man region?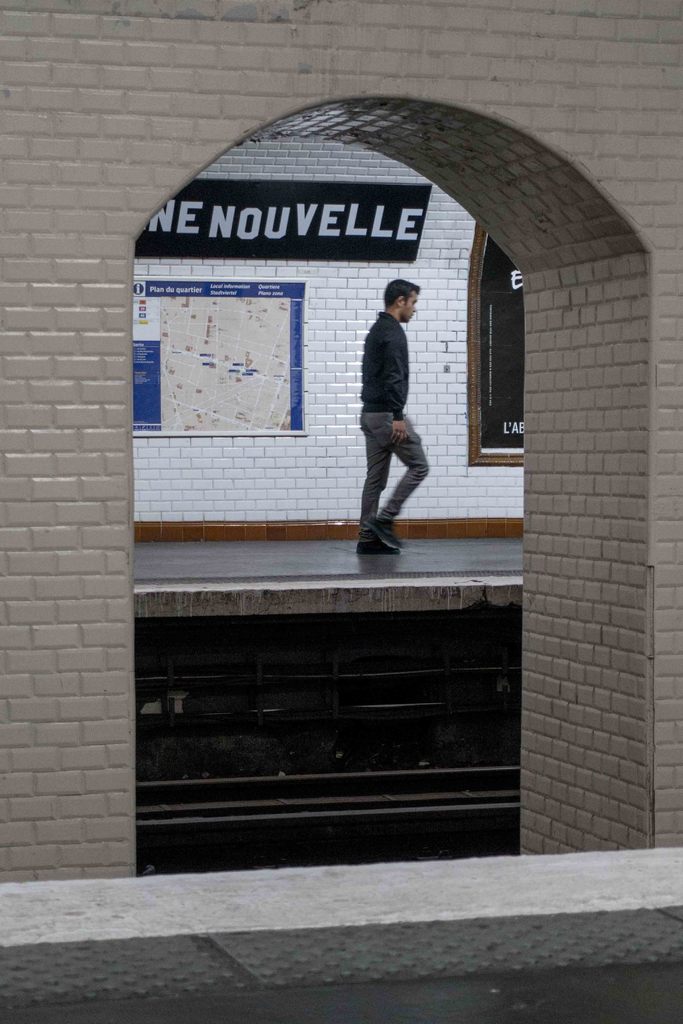
detection(351, 272, 431, 557)
